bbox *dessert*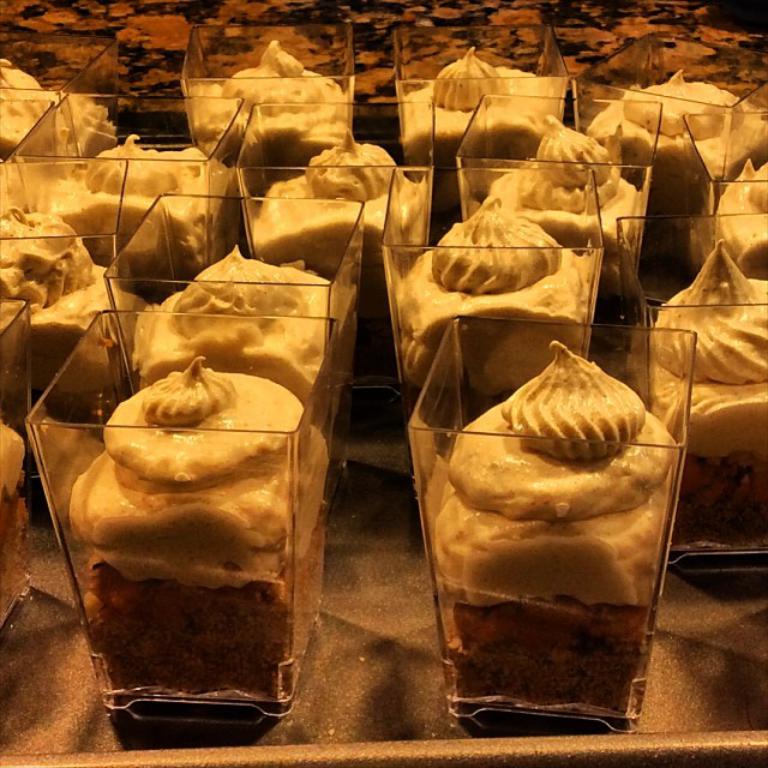
[left=402, top=199, right=588, bottom=420]
